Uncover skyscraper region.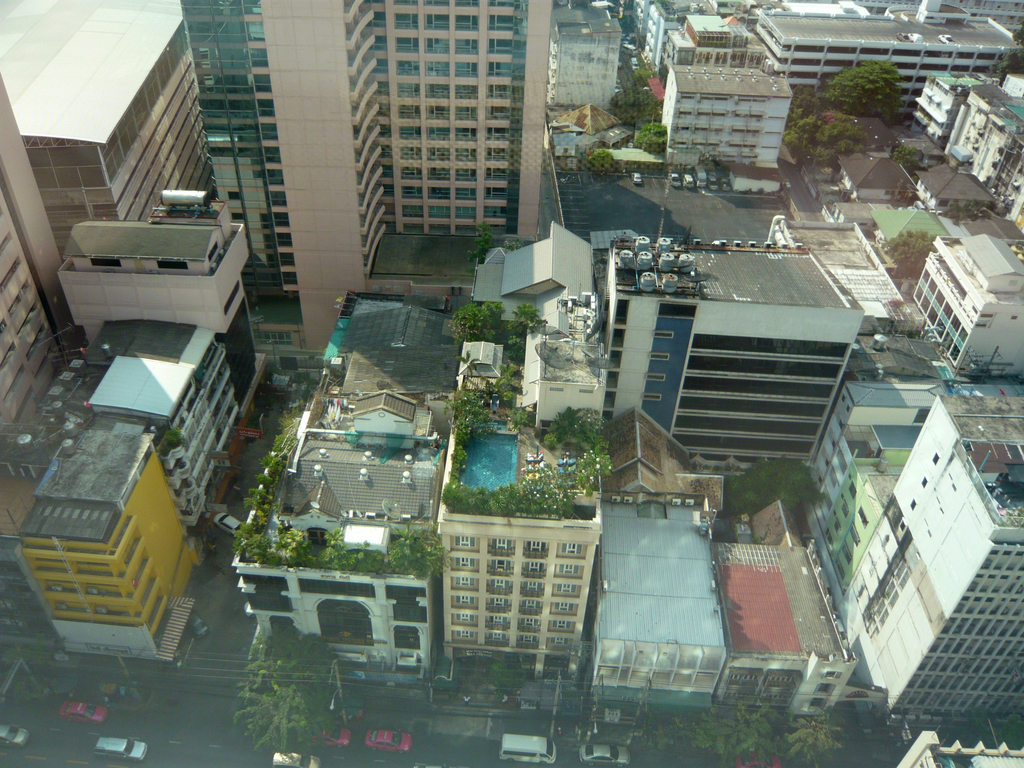
Uncovered: (178, 0, 549, 299).
